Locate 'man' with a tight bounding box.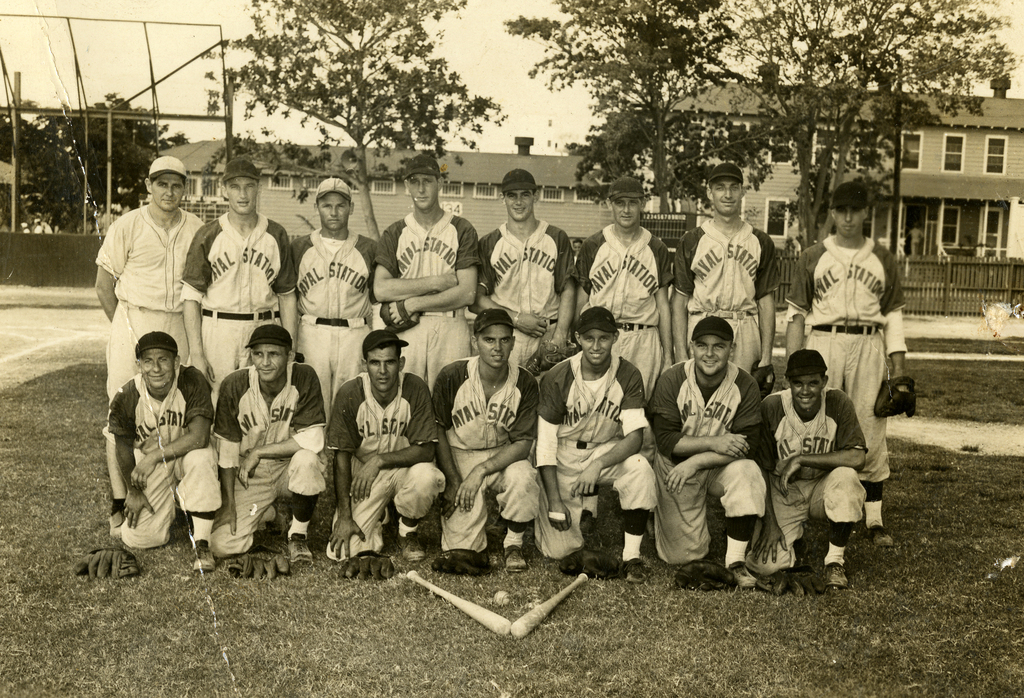
box(785, 184, 908, 548).
